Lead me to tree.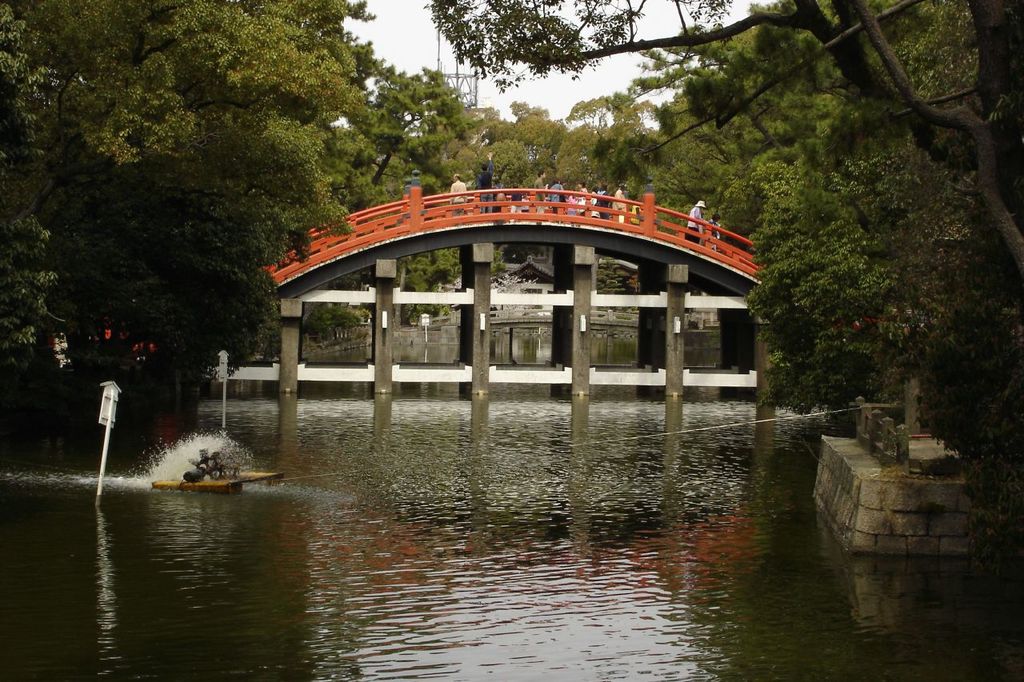
Lead to crop(0, 0, 462, 434).
